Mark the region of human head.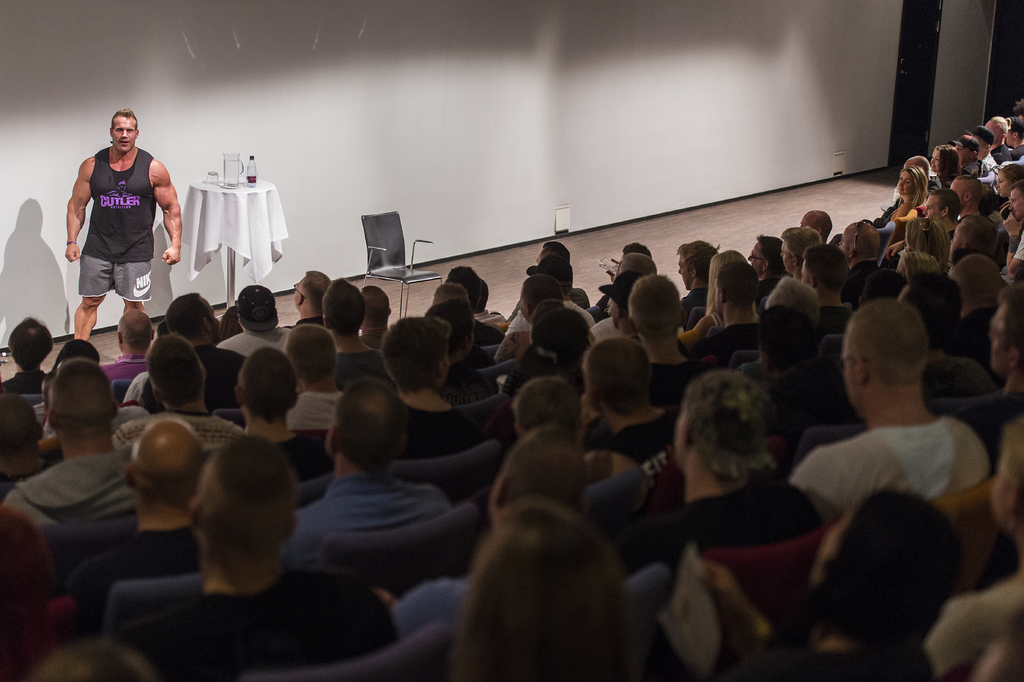
Region: <region>287, 268, 332, 319</region>.
